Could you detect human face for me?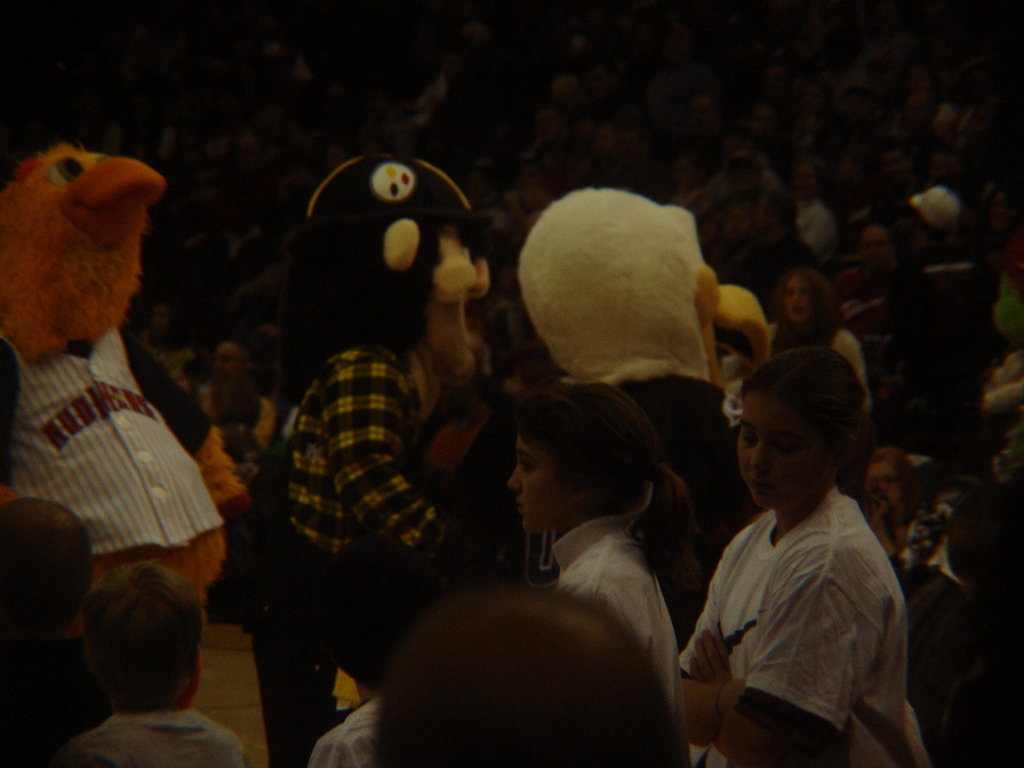
Detection result: bbox=(509, 430, 568, 541).
